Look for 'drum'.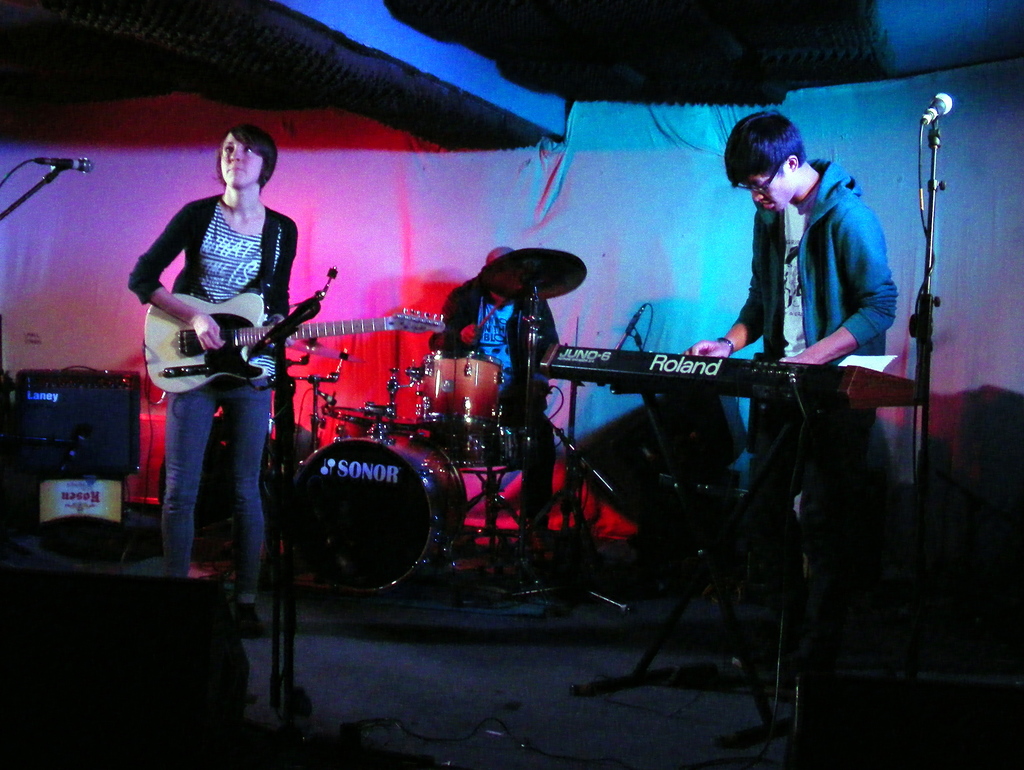
Found: x1=299, y1=428, x2=464, y2=596.
